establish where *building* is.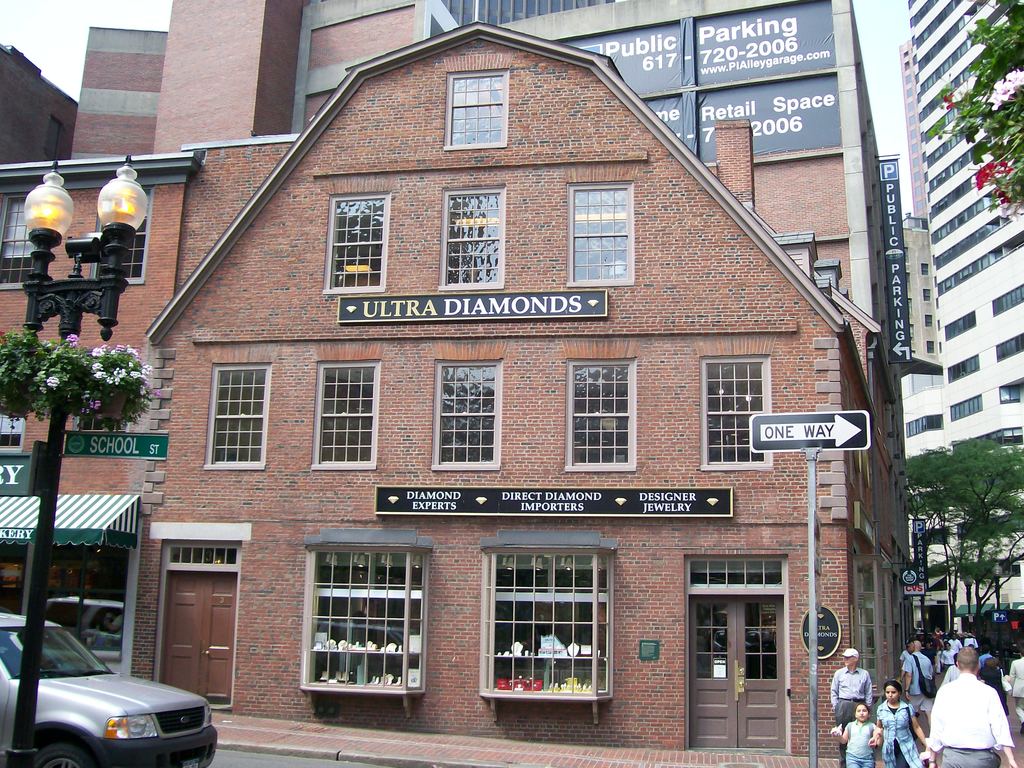
Established at bbox=[904, 40, 924, 211].
